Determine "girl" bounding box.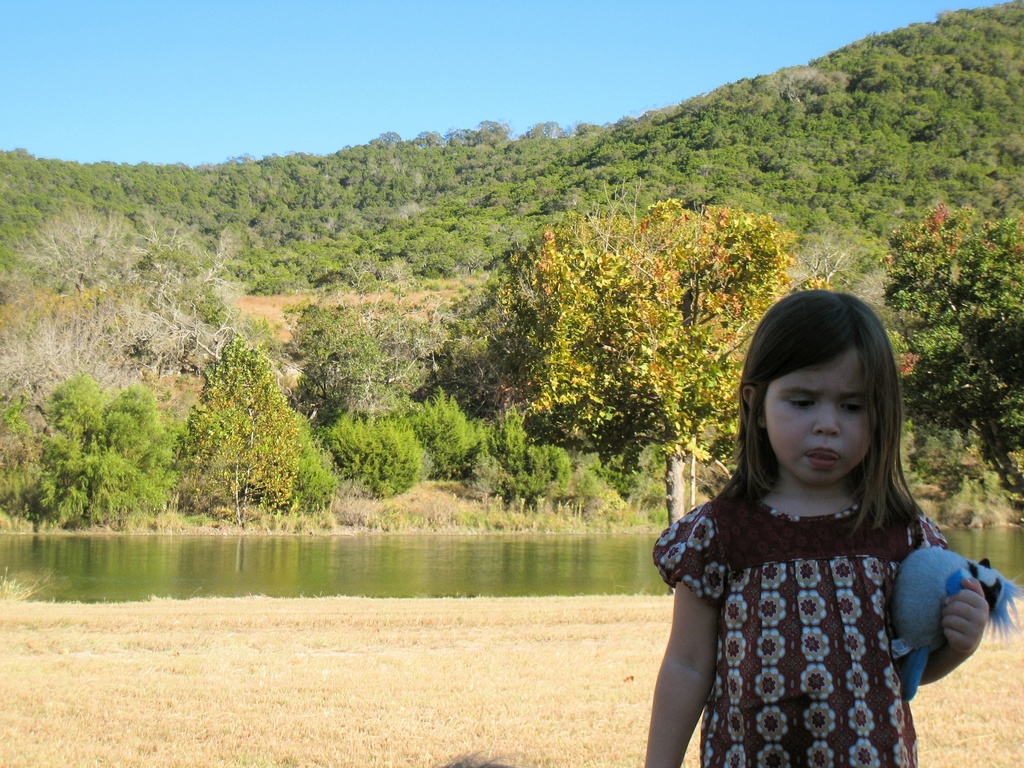
Determined: x1=634, y1=303, x2=978, y2=753.
